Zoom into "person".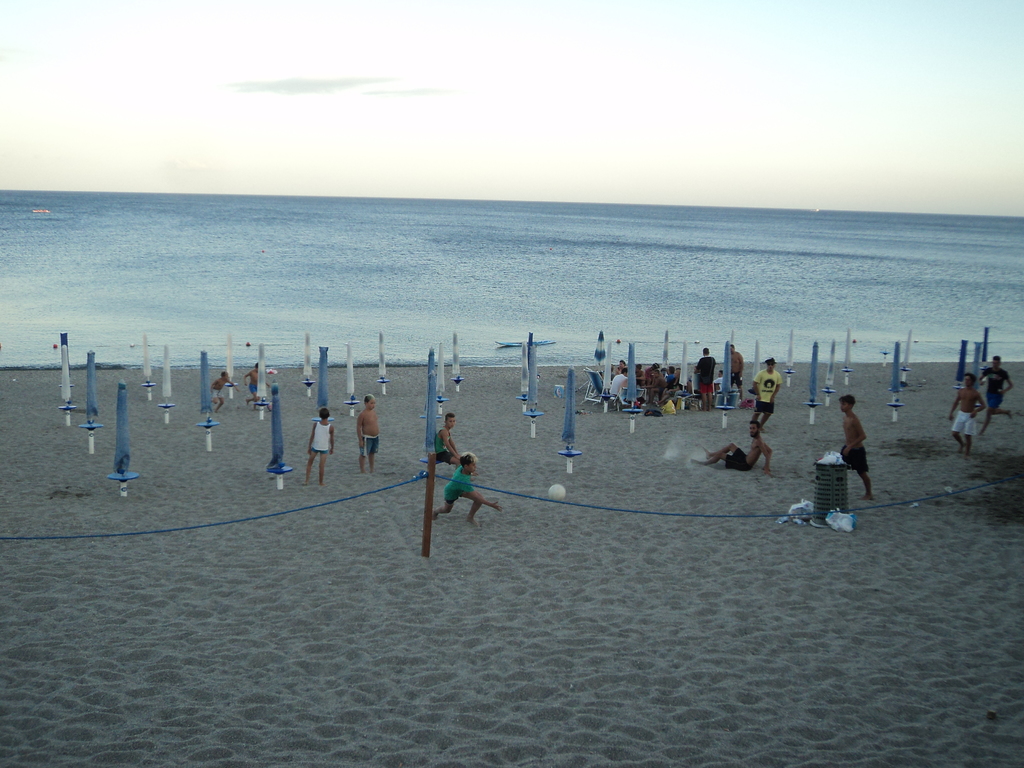
Zoom target: region(941, 372, 984, 460).
